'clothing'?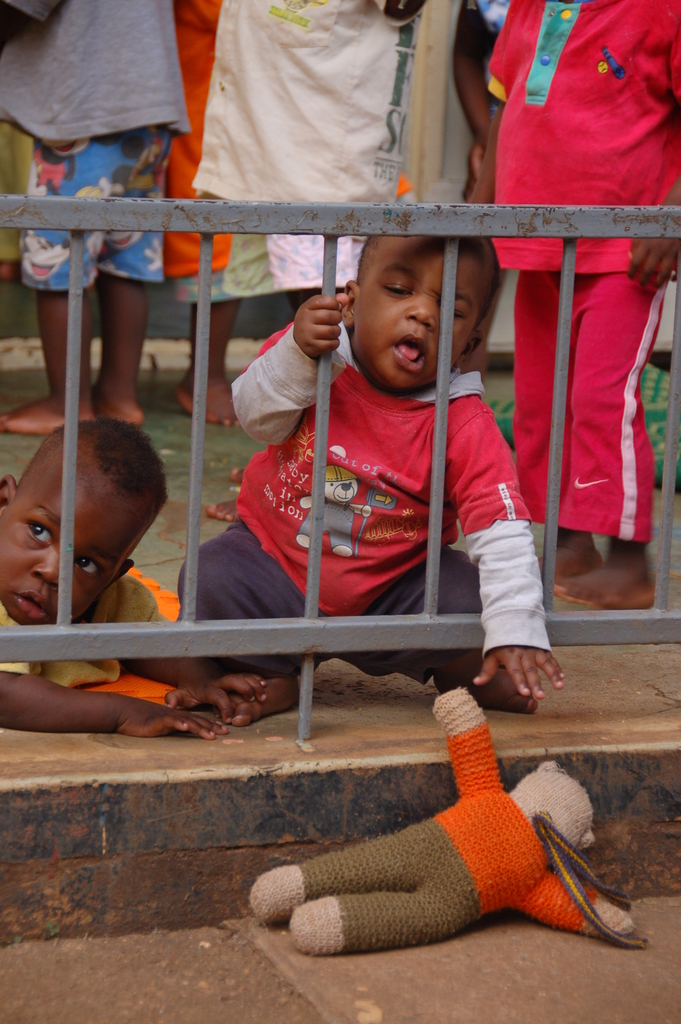
0/561/156/687
